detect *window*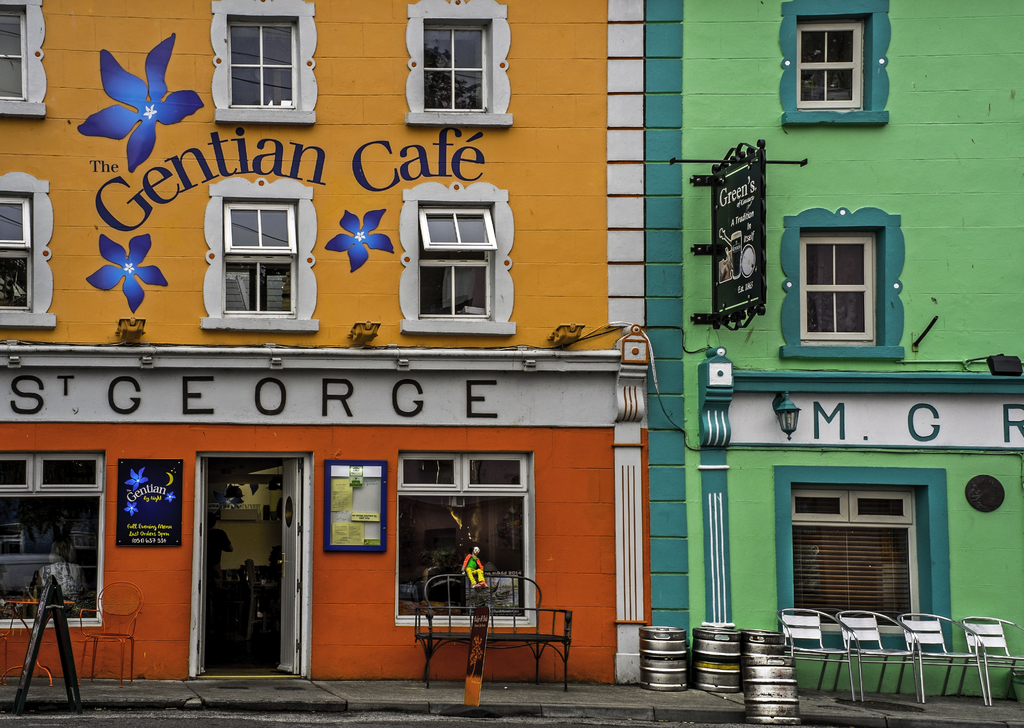
select_region(792, 19, 860, 117)
